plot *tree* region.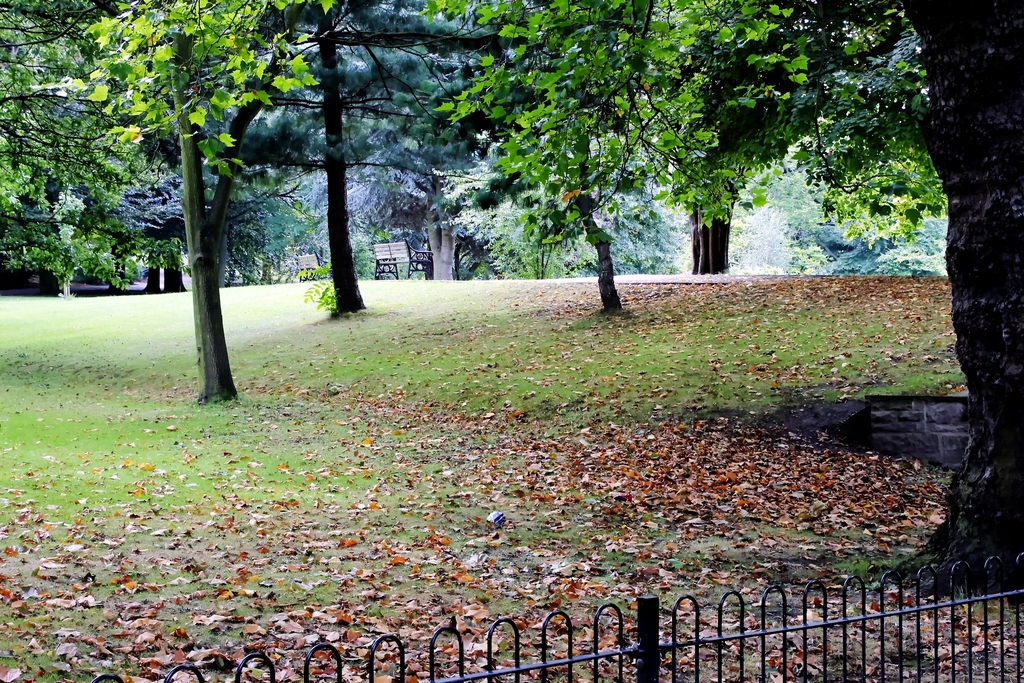
Plotted at select_region(110, 13, 301, 390).
